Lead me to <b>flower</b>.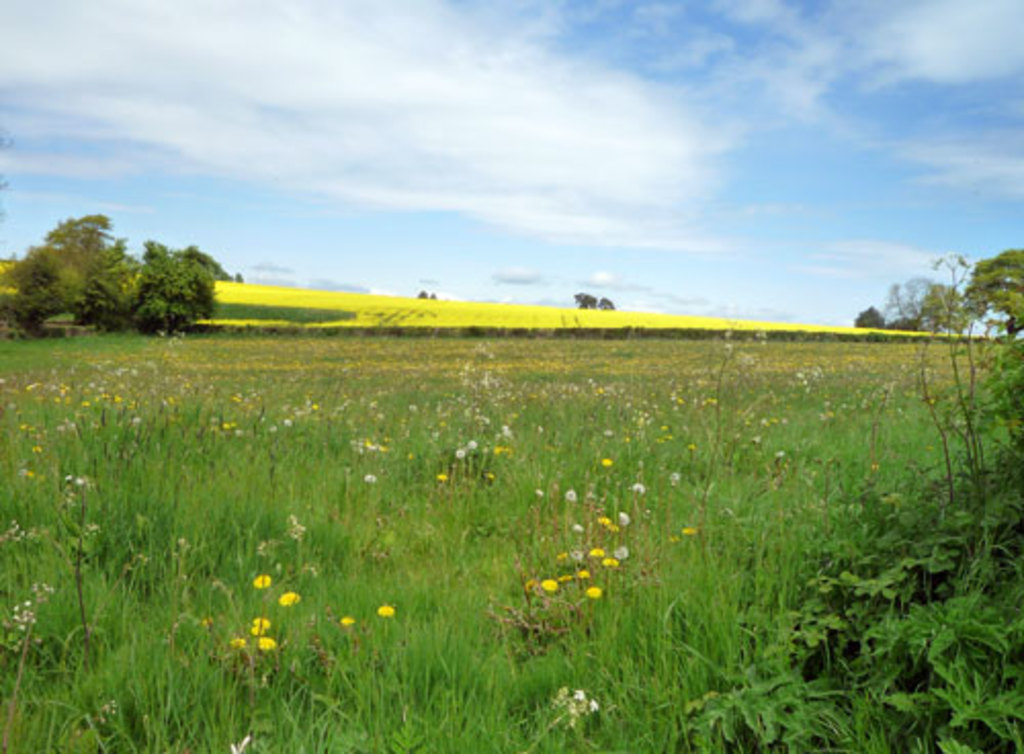
Lead to left=379, top=600, right=391, bottom=619.
